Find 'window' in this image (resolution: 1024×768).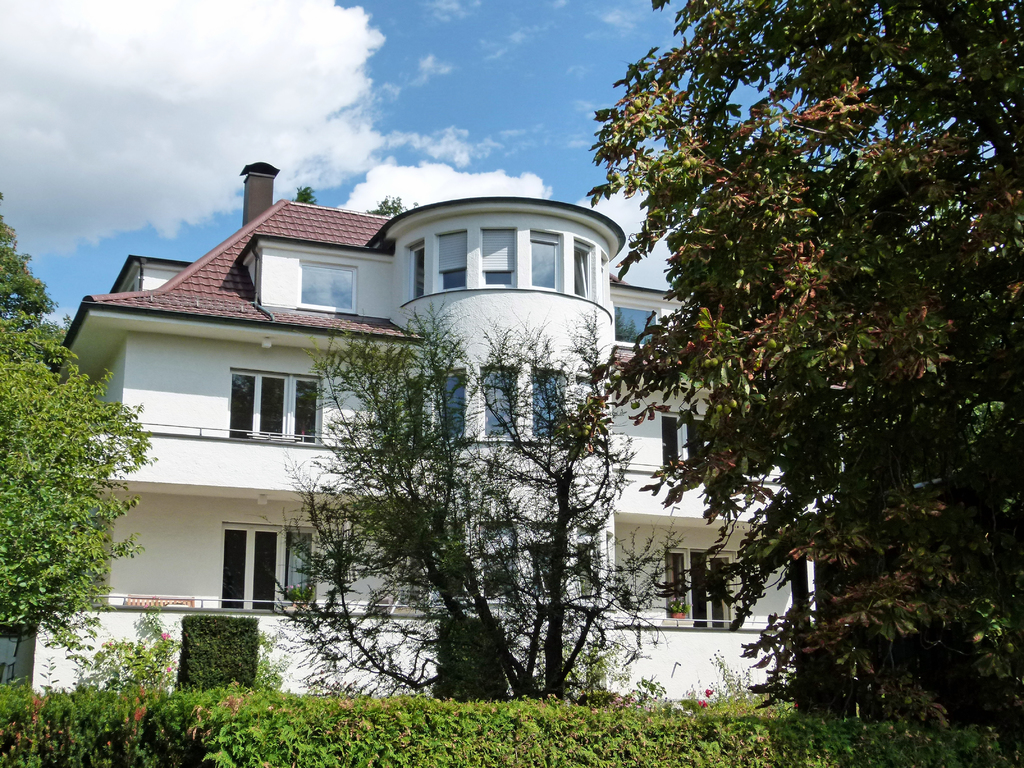
region(526, 522, 554, 598).
